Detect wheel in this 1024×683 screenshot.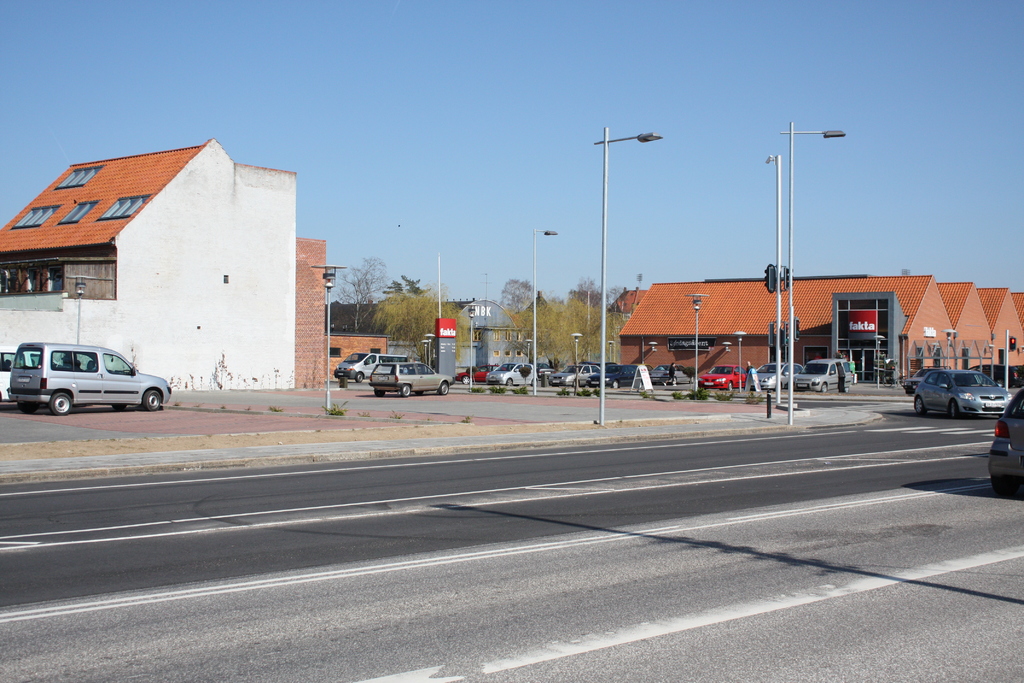
Detection: detection(607, 381, 621, 388).
